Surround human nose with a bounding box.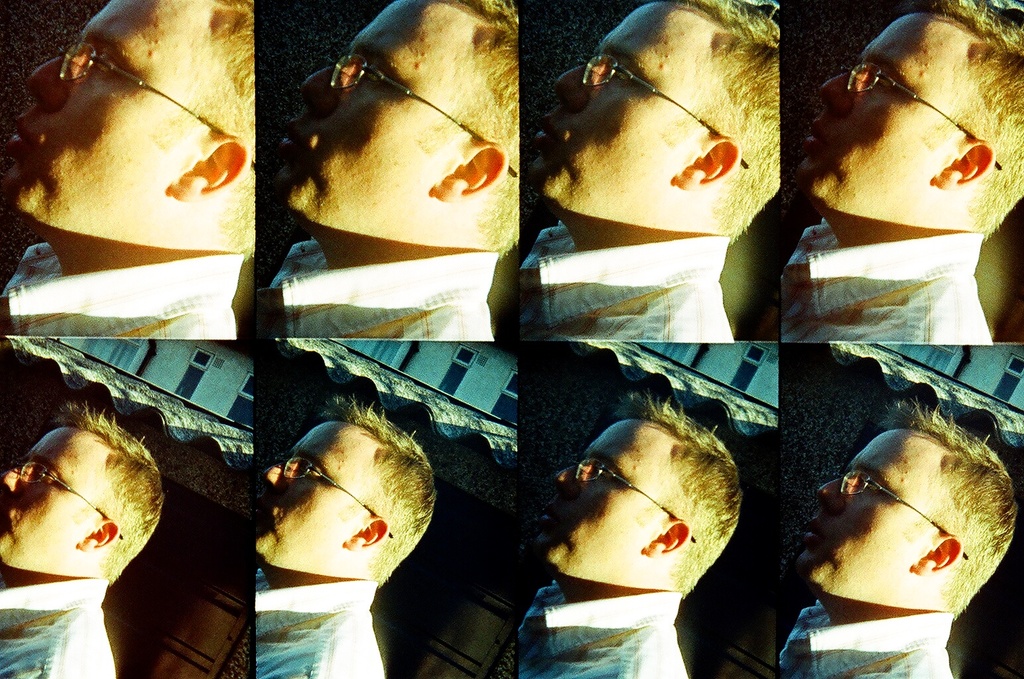
(left=814, top=477, right=849, bottom=515).
